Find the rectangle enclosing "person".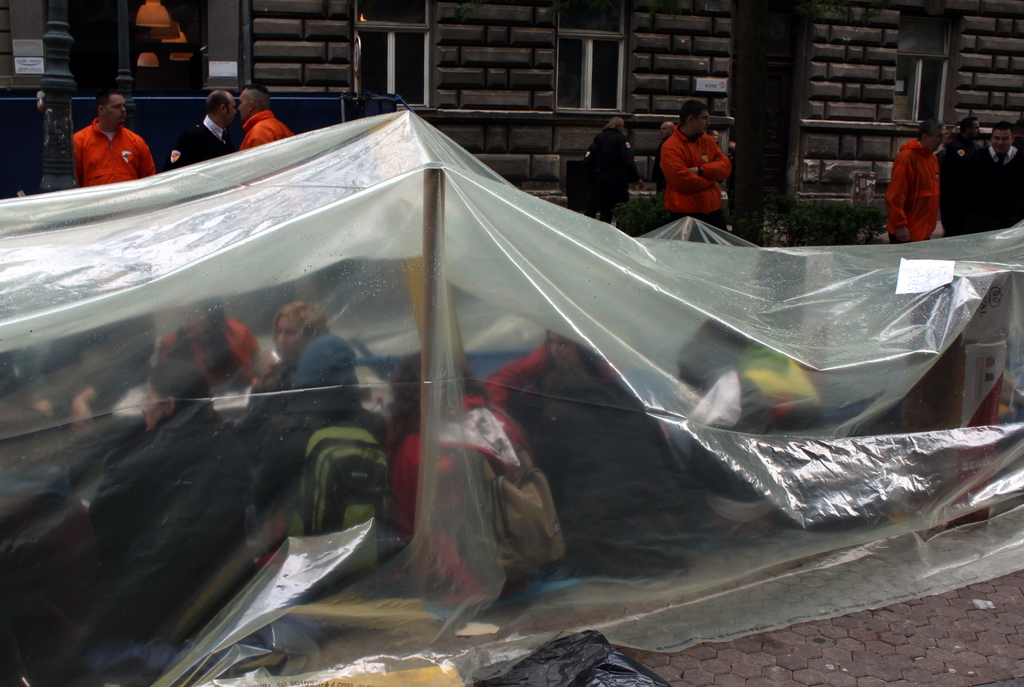
bbox(75, 92, 156, 191).
